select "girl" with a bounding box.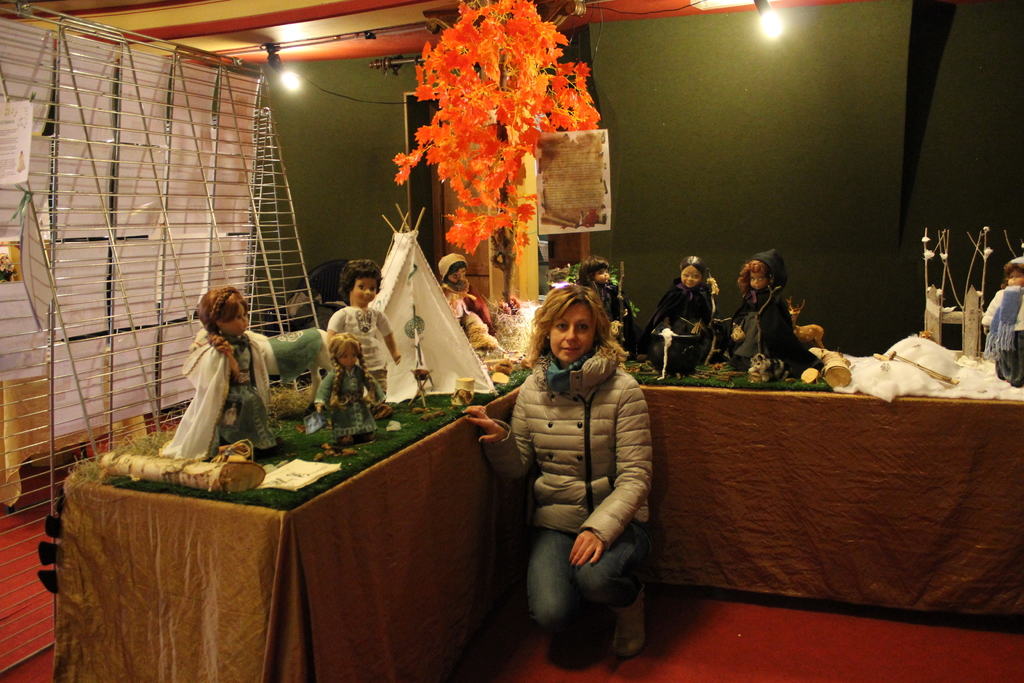
<bbox>311, 334, 387, 444</bbox>.
